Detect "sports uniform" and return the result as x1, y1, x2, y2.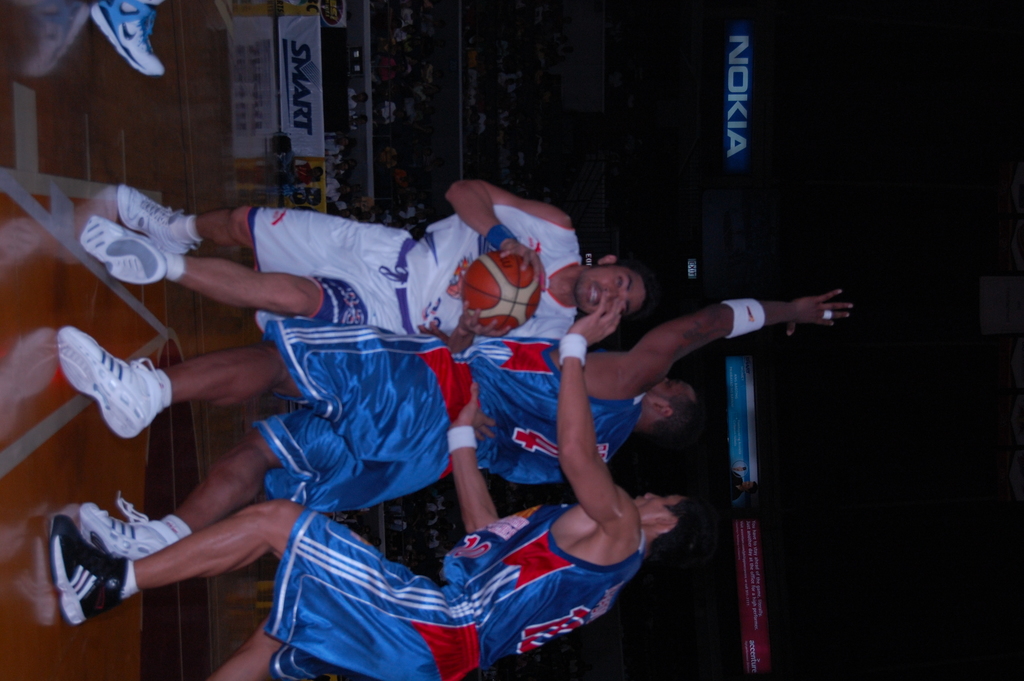
77, 199, 580, 339.
